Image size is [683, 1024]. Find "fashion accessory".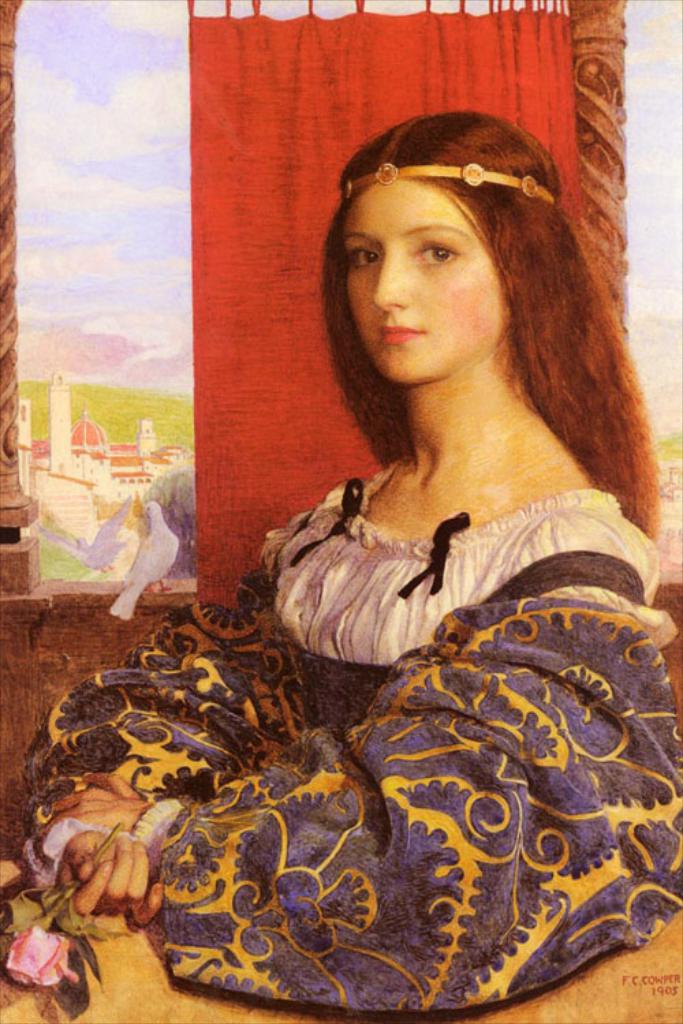
detection(343, 157, 555, 206).
